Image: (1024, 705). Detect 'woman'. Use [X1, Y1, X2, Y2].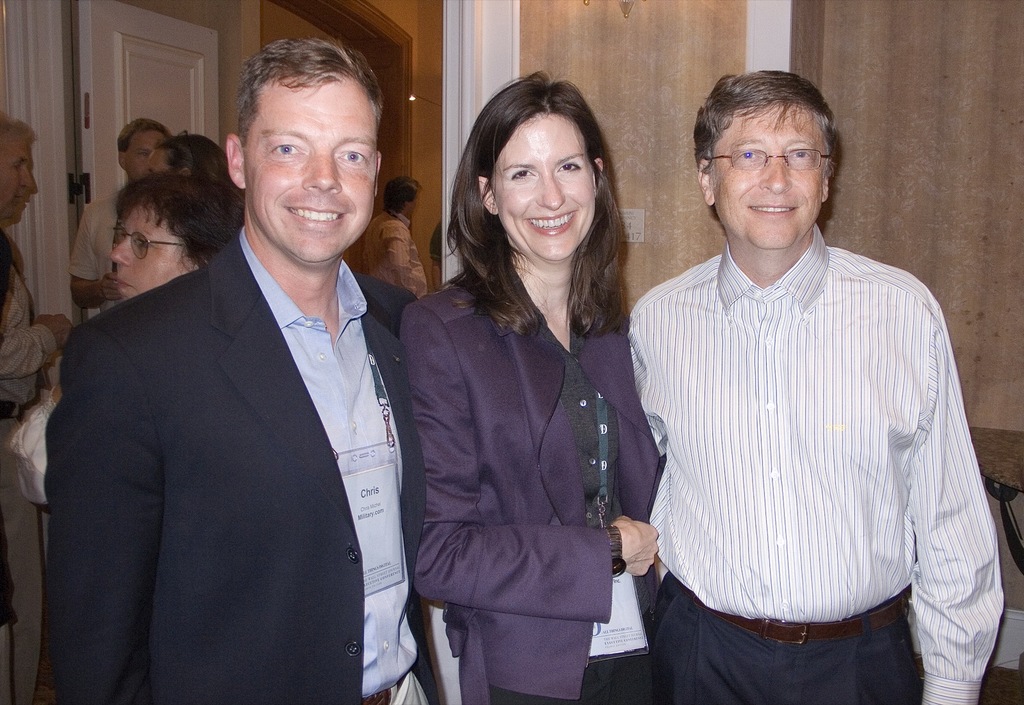
[6, 176, 252, 515].
